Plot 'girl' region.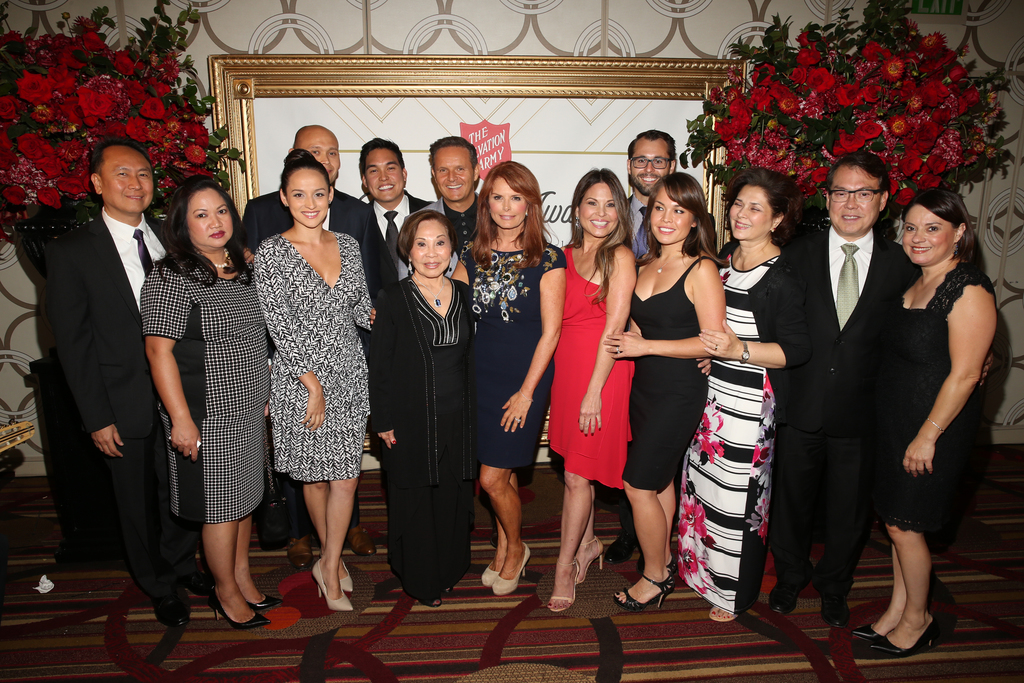
Plotted at box=[550, 165, 640, 610].
